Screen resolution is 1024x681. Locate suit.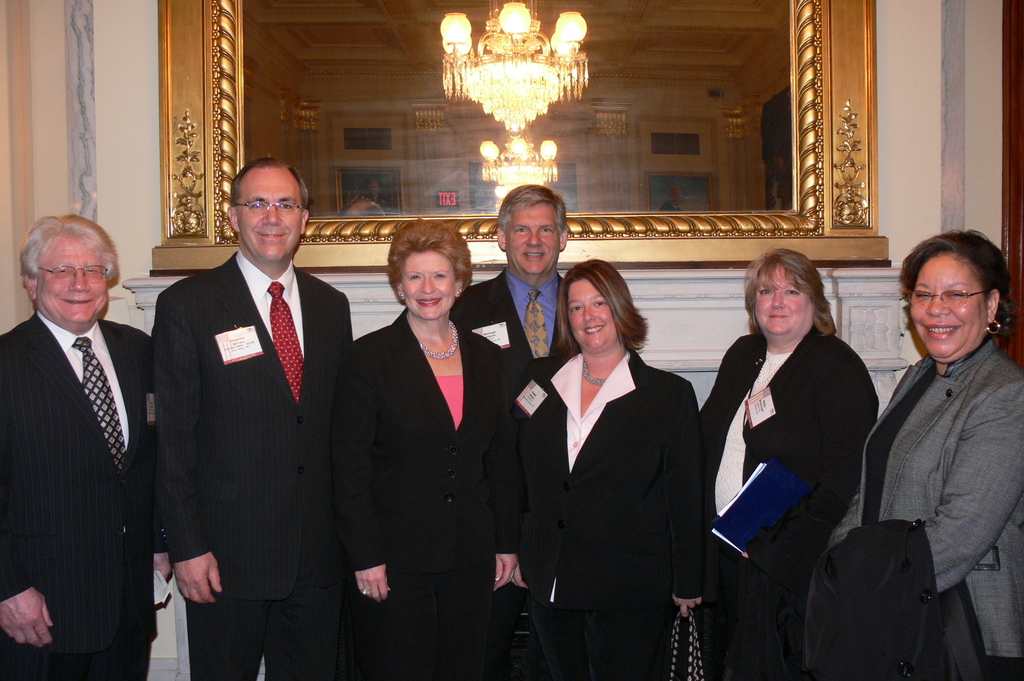
x1=522, y1=345, x2=702, y2=680.
